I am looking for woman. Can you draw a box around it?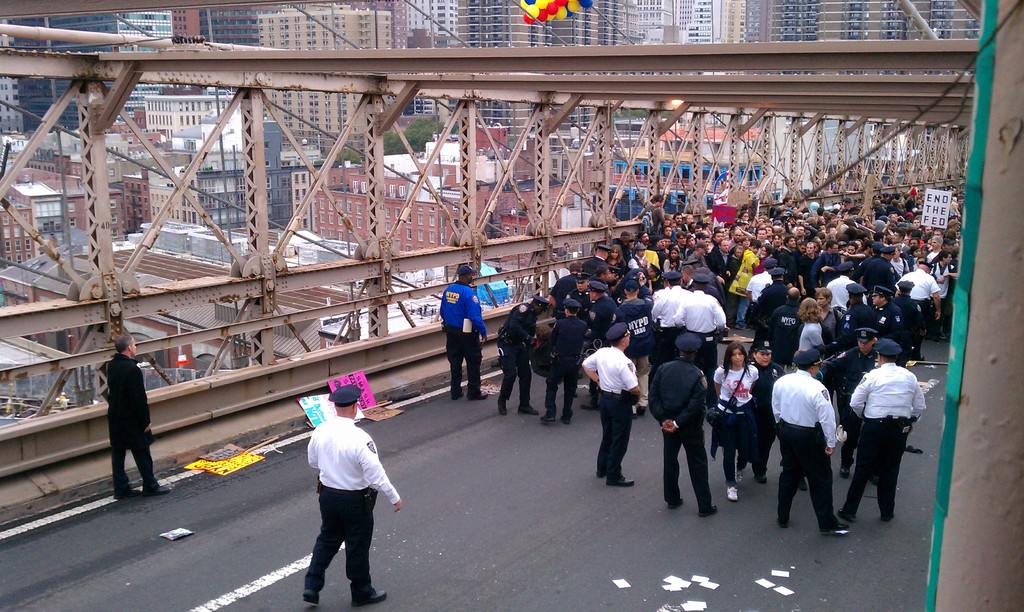
Sure, the bounding box is (741, 339, 780, 483).
